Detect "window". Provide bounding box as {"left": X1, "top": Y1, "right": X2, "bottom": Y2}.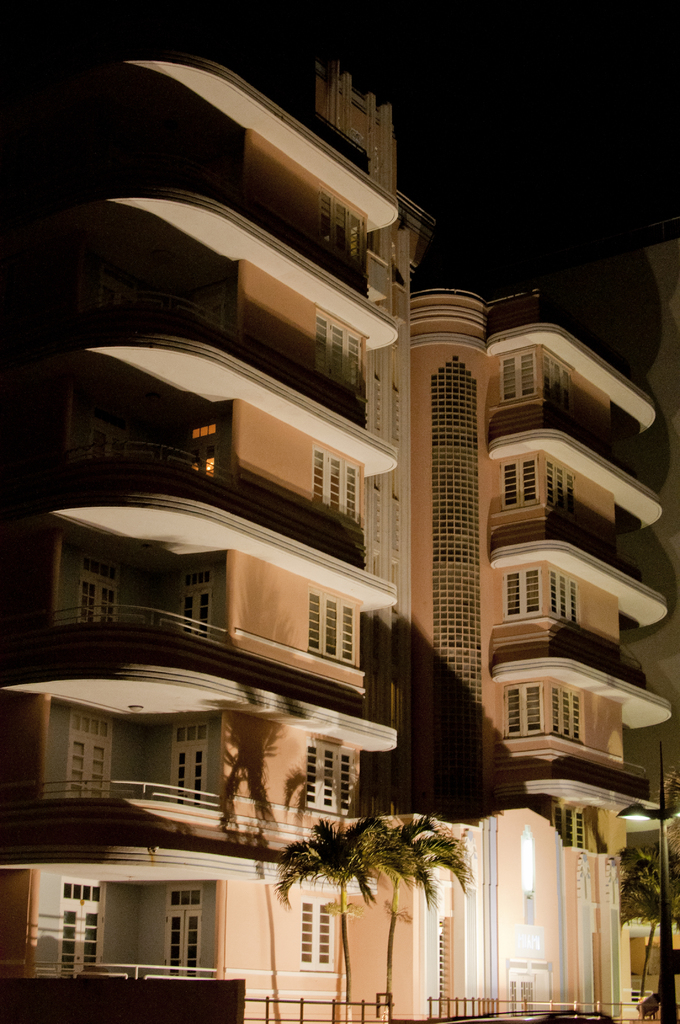
{"left": 311, "top": 319, "right": 369, "bottom": 397}.
